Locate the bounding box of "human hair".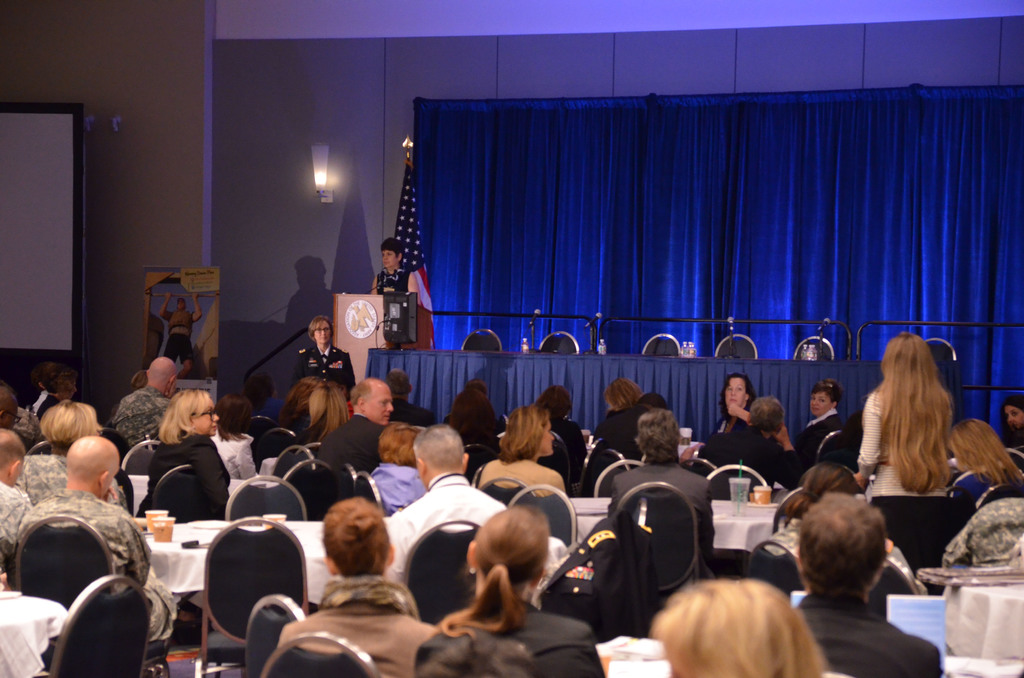
Bounding box: {"left": 240, "top": 369, "right": 274, "bottom": 414}.
